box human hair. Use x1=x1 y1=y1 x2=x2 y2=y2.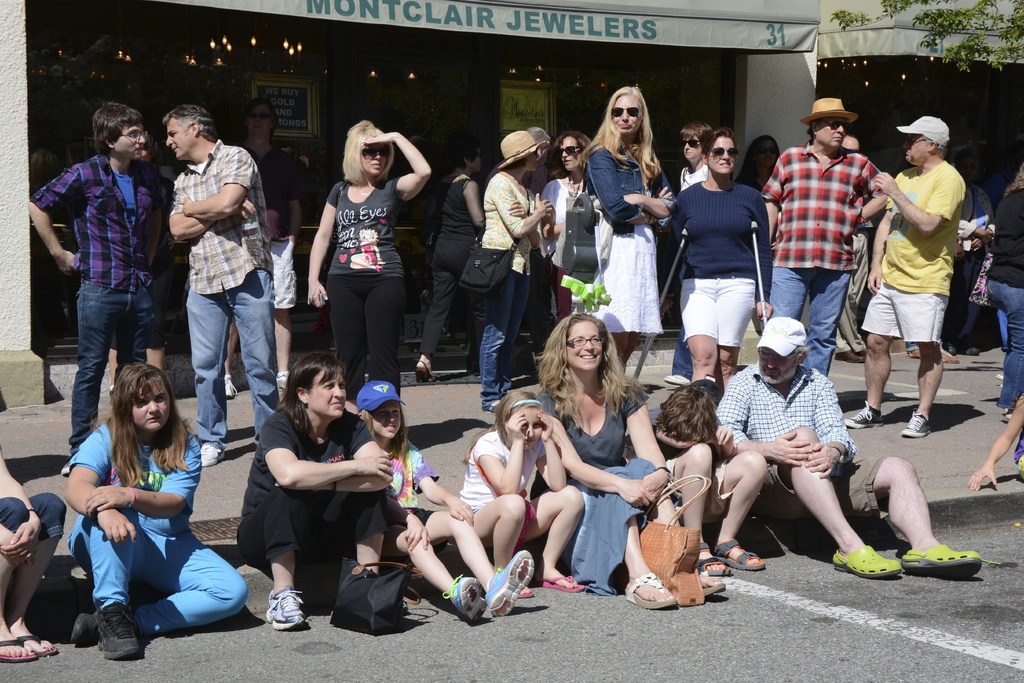
x1=94 y1=103 x2=143 y2=157.
